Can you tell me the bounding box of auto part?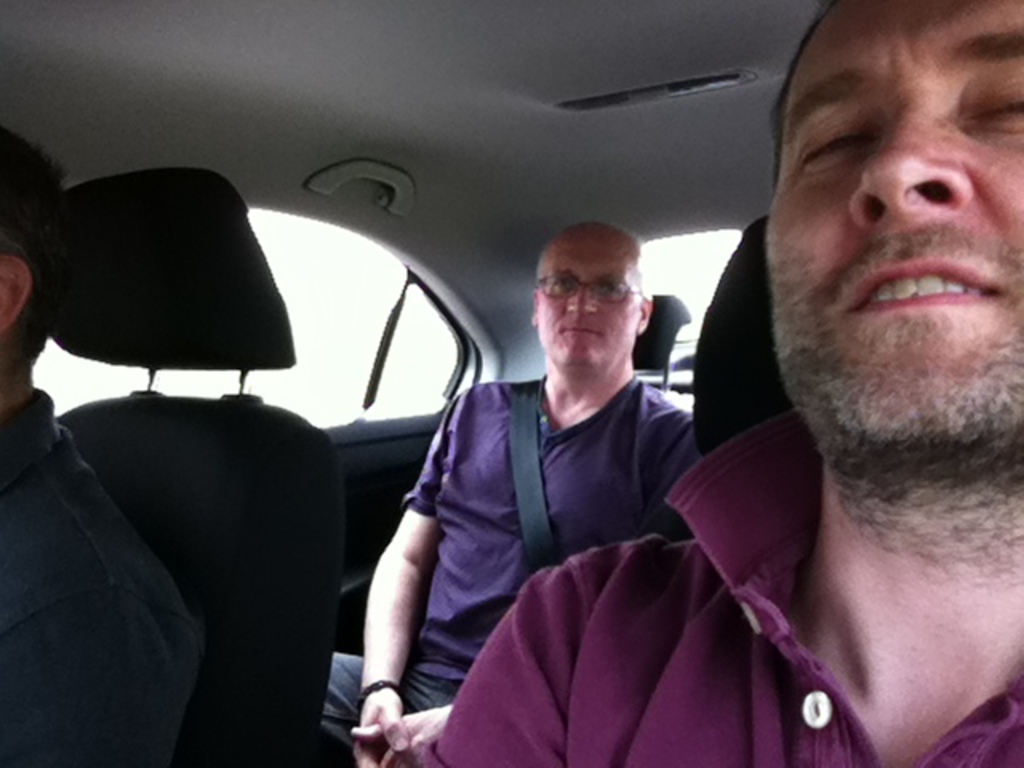
(27,198,480,421).
